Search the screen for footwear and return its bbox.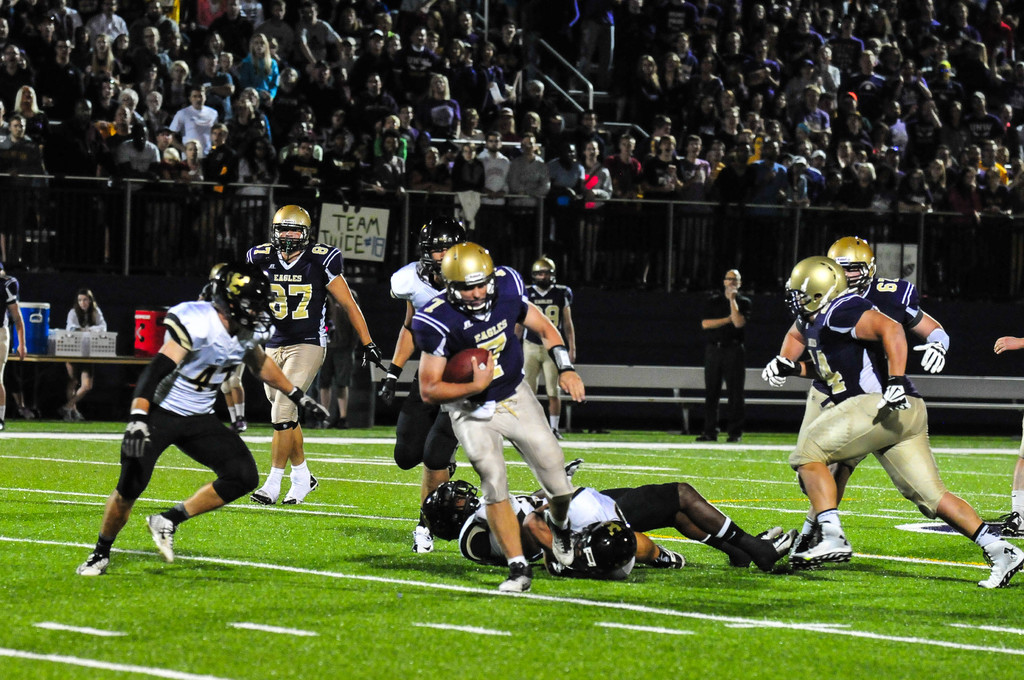
Found: pyautogui.locateOnScreen(757, 523, 787, 543).
